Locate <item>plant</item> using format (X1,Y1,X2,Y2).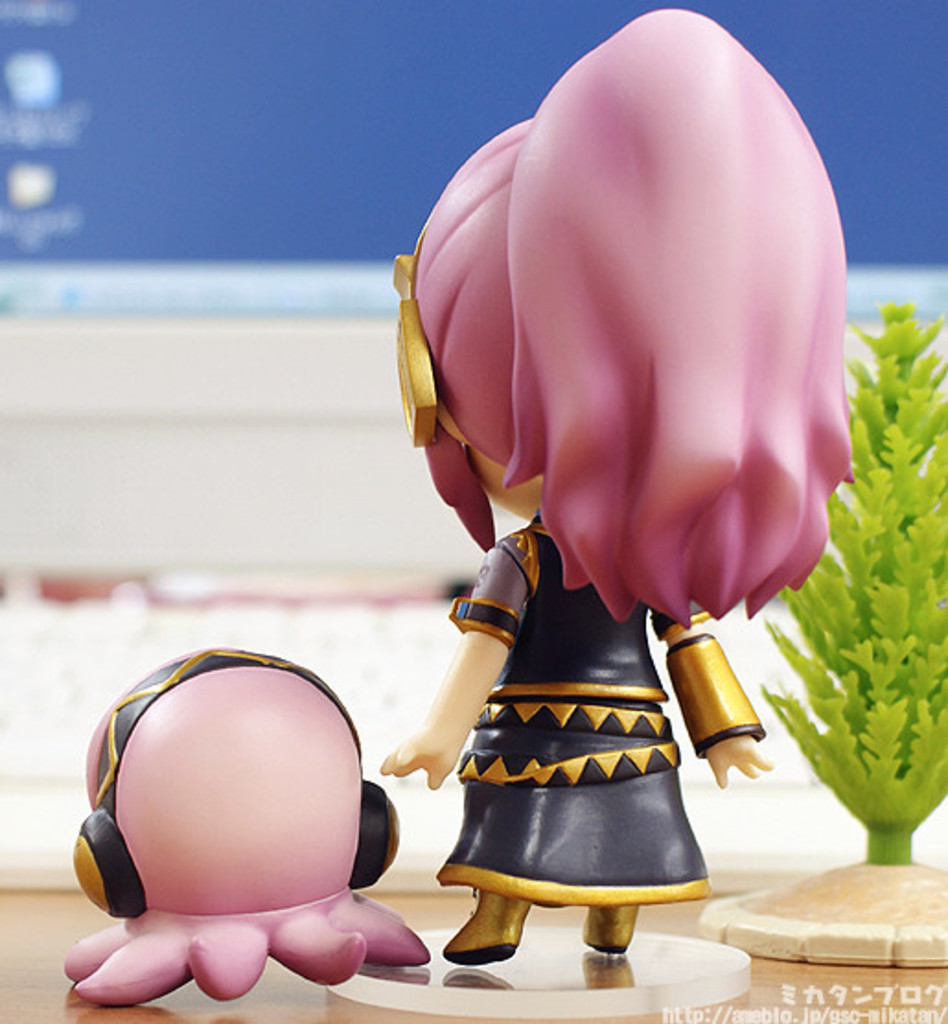
(790,394,947,879).
